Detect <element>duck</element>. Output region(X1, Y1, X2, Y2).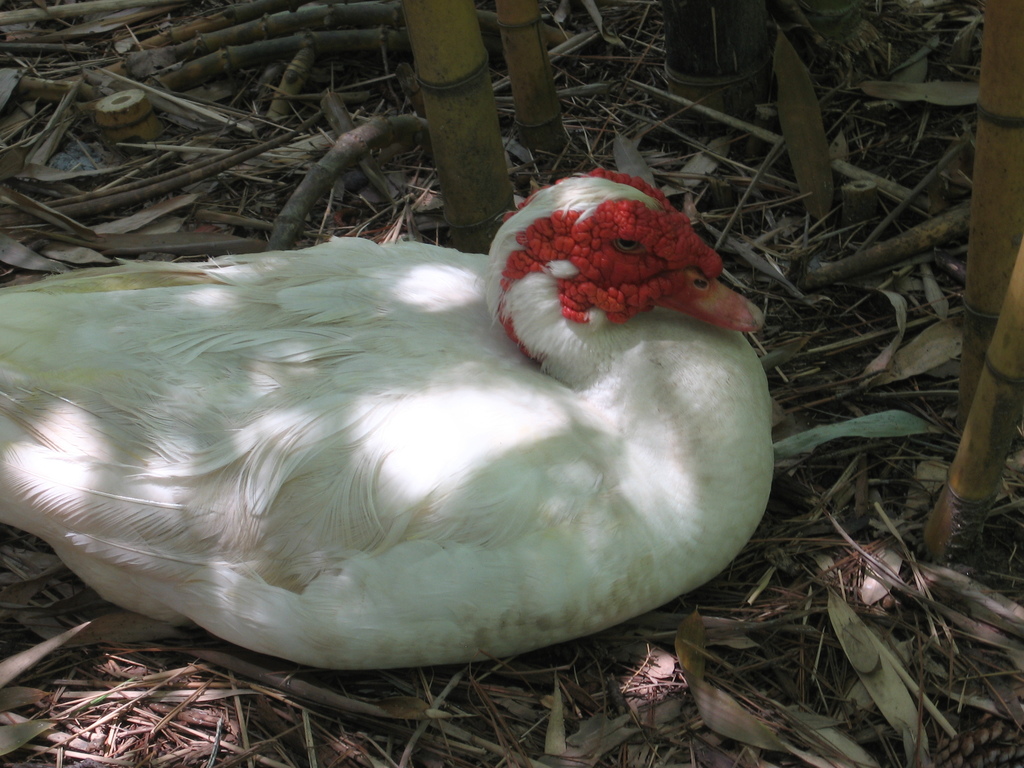
region(43, 155, 796, 701).
